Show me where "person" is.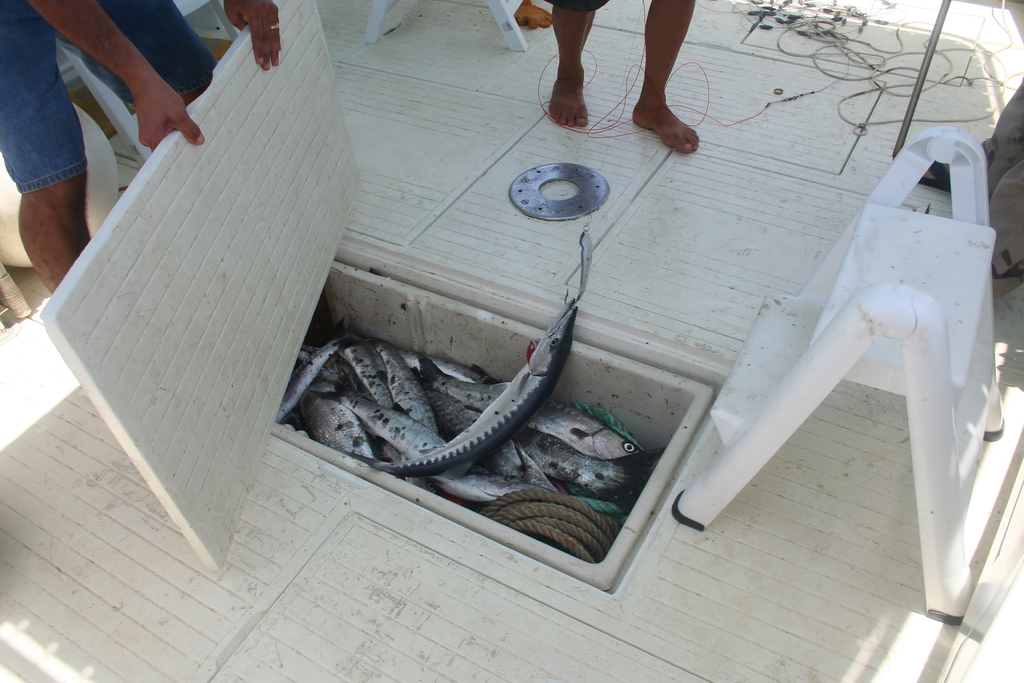
"person" is at (left=538, top=0, right=701, bottom=158).
